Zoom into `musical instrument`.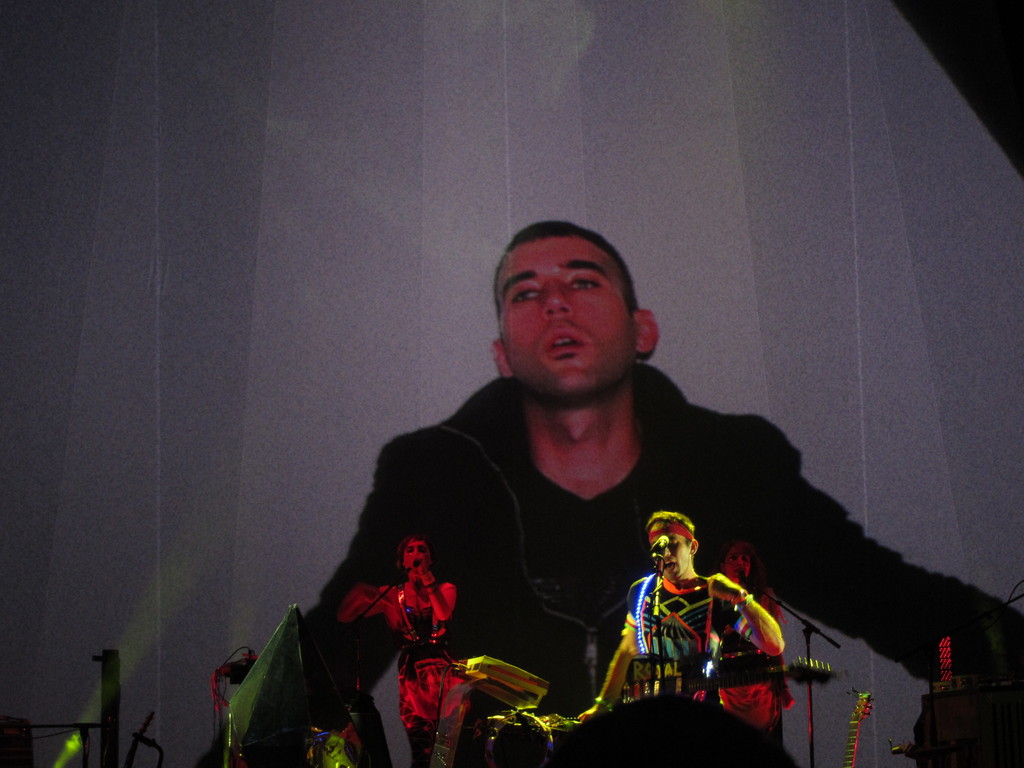
Zoom target: detection(476, 704, 584, 767).
